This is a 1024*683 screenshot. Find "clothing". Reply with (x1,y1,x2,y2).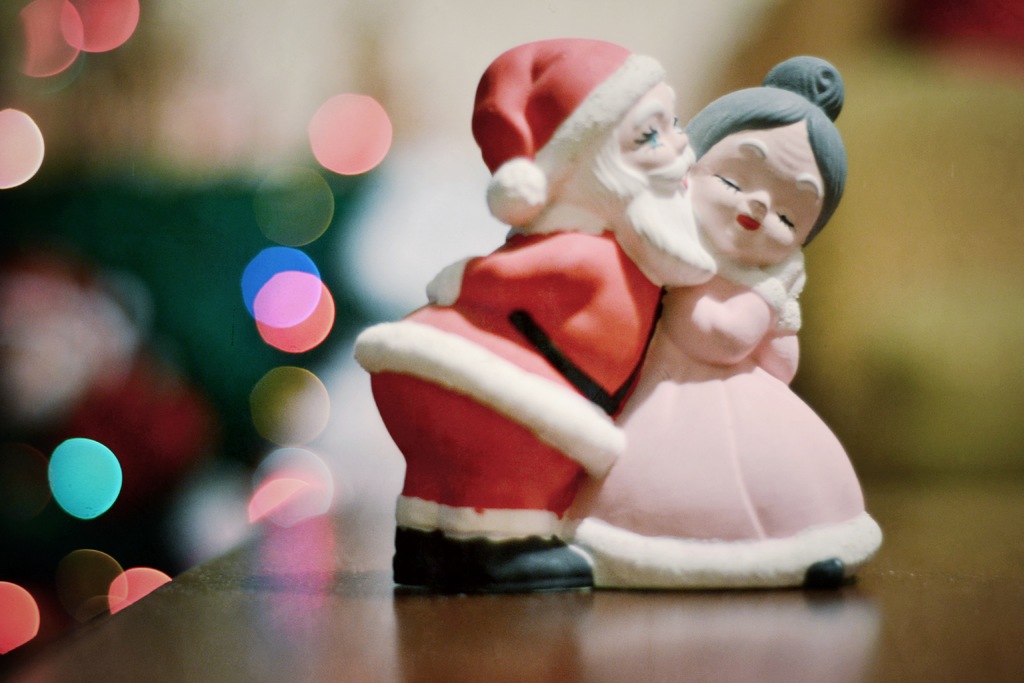
(623,240,893,593).
